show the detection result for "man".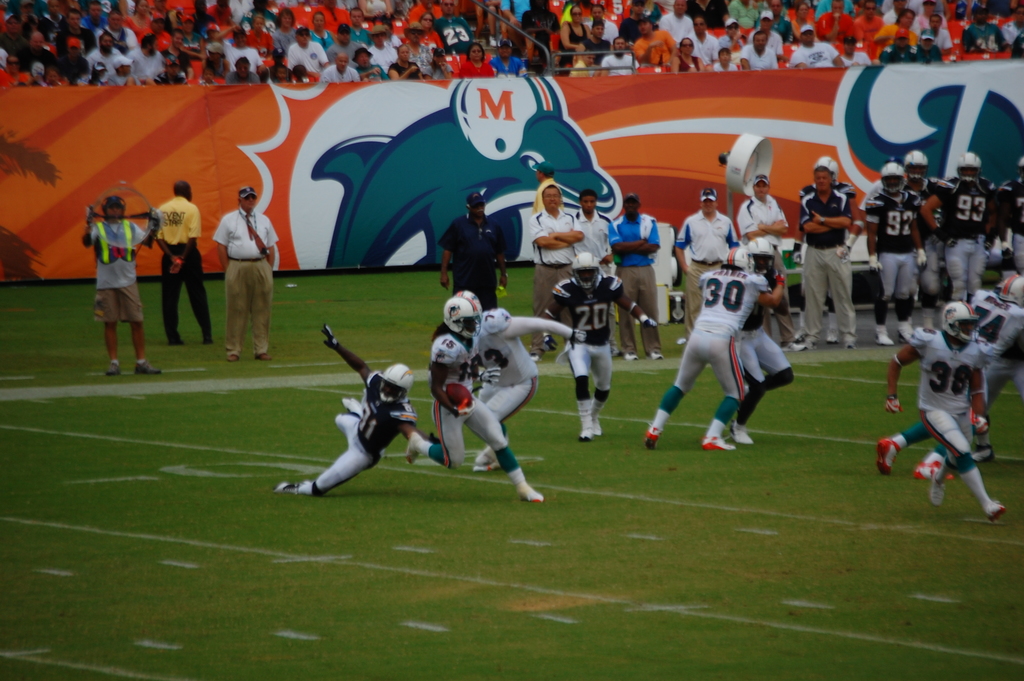
box(530, 184, 586, 344).
